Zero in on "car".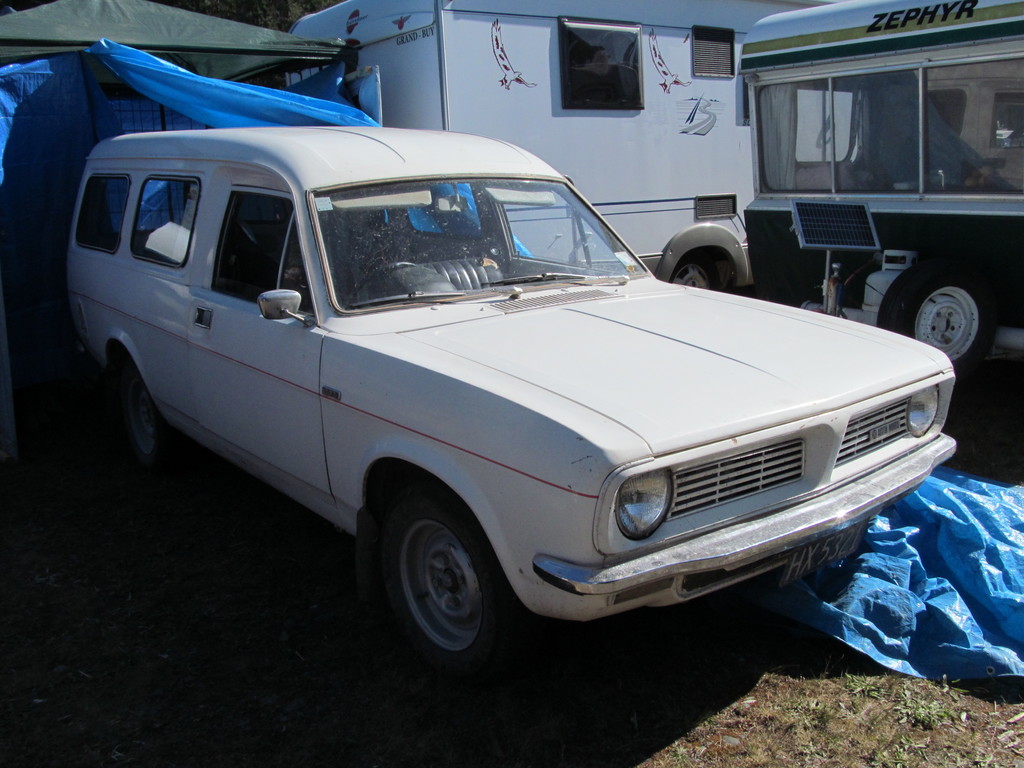
Zeroed in: x1=65, y1=127, x2=958, y2=678.
